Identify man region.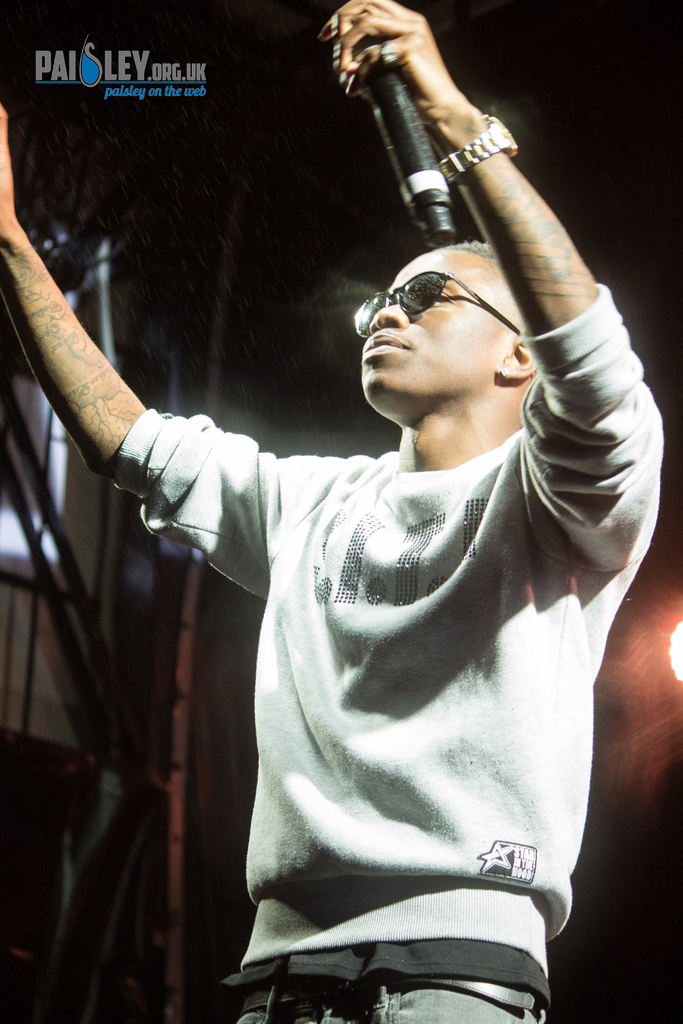
Region: select_region(0, 12, 682, 1023).
